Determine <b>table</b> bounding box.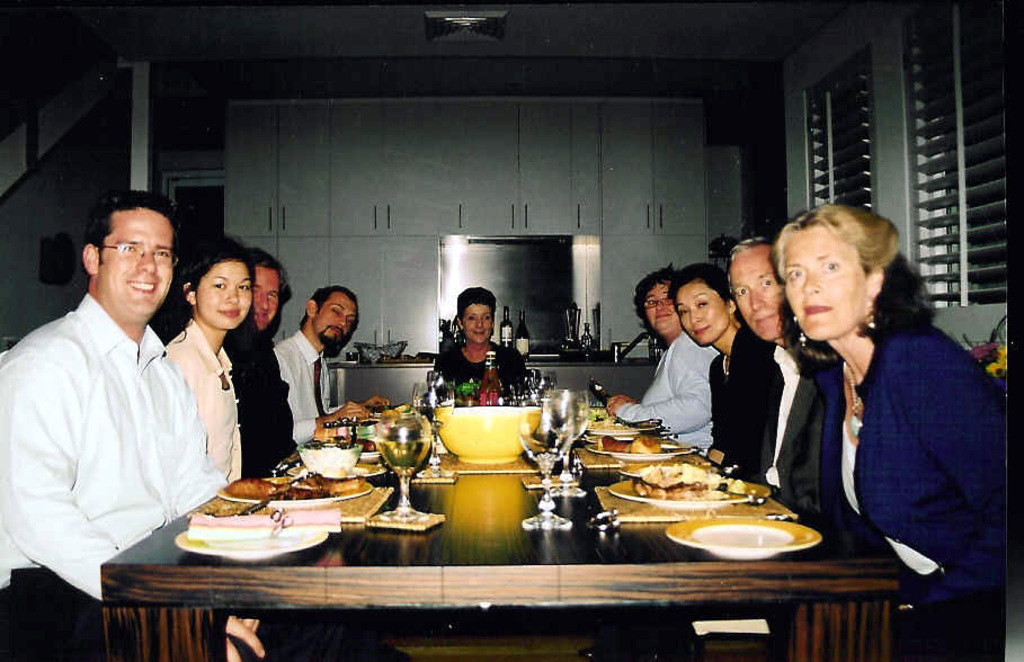
Determined: [x1=266, y1=415, x2=864, y2=608].
